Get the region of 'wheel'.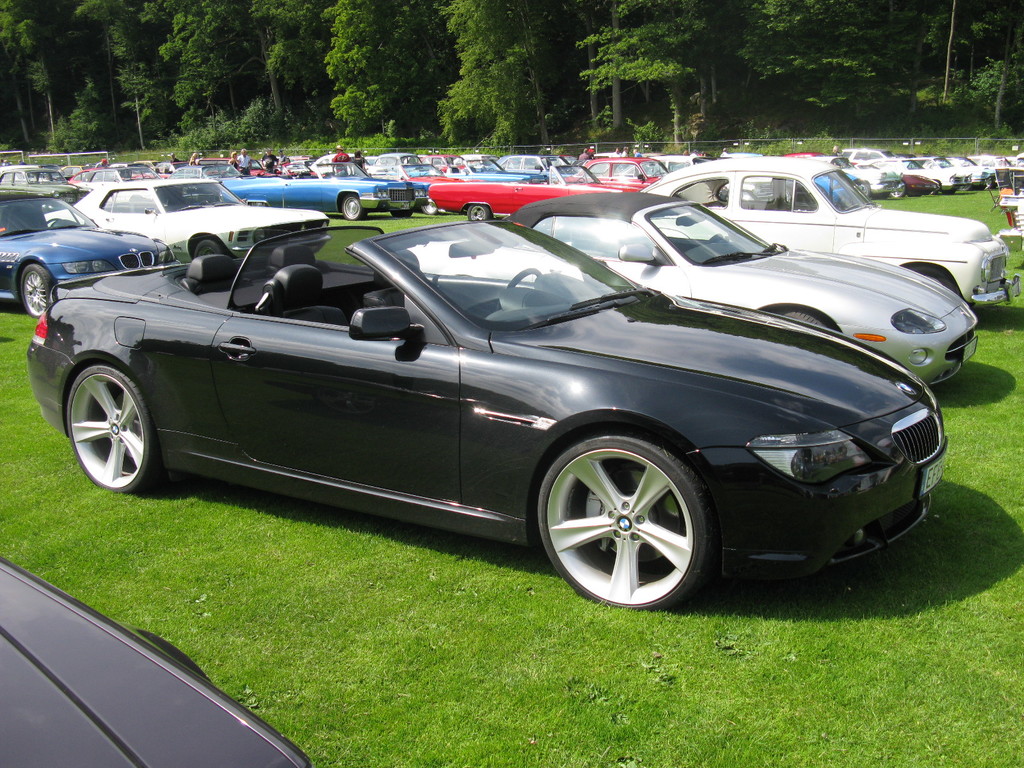
(768, 311, 834, 332).
